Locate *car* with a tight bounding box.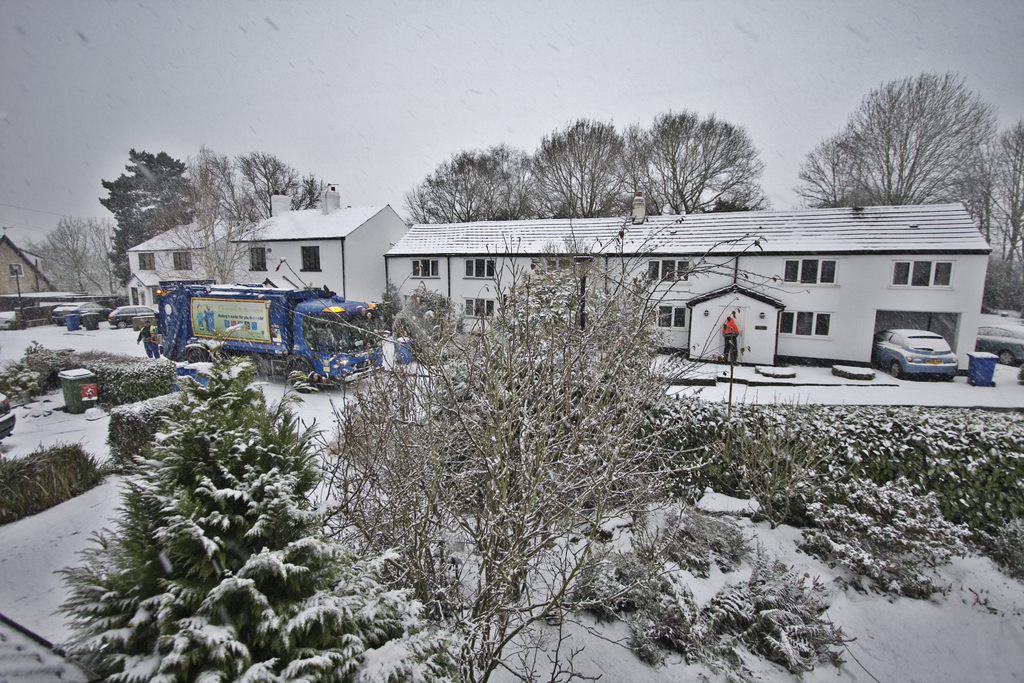
<region>974, 323, 1023, 370</region>.
